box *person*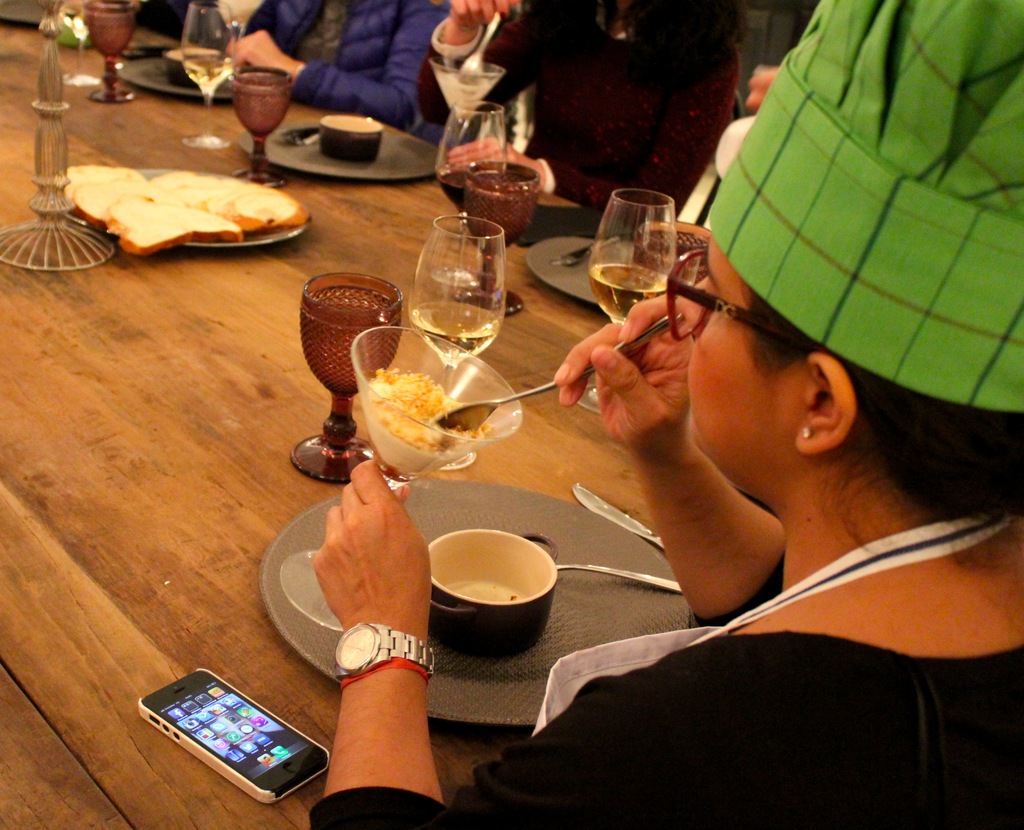
BBox(303, 0, 1012, 829)
